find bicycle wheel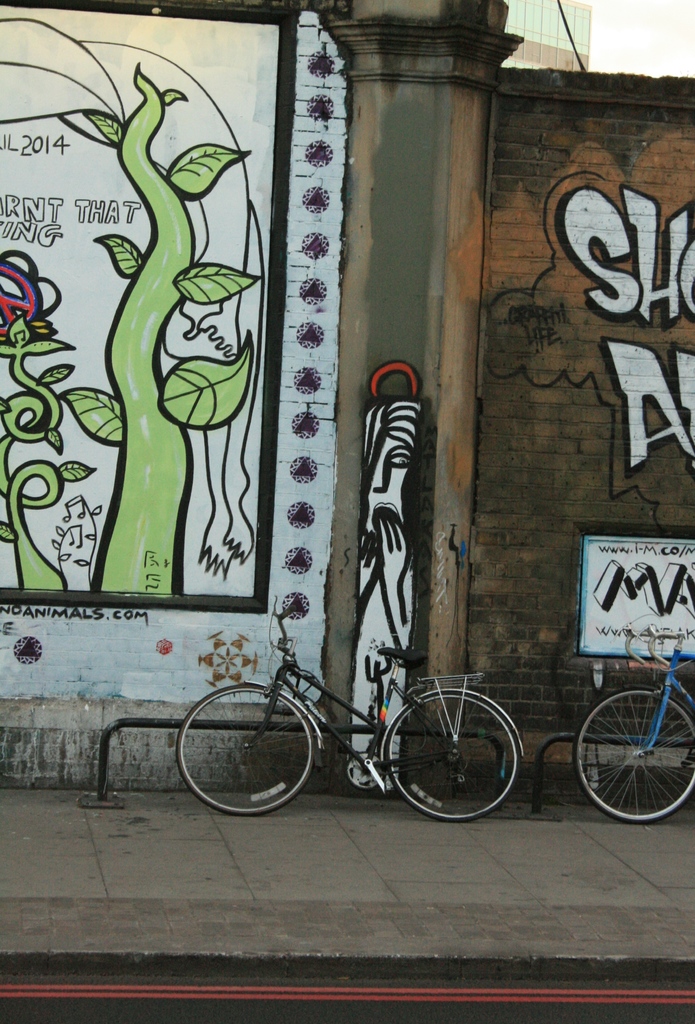
bbox=[583, 688, 688, 831]
